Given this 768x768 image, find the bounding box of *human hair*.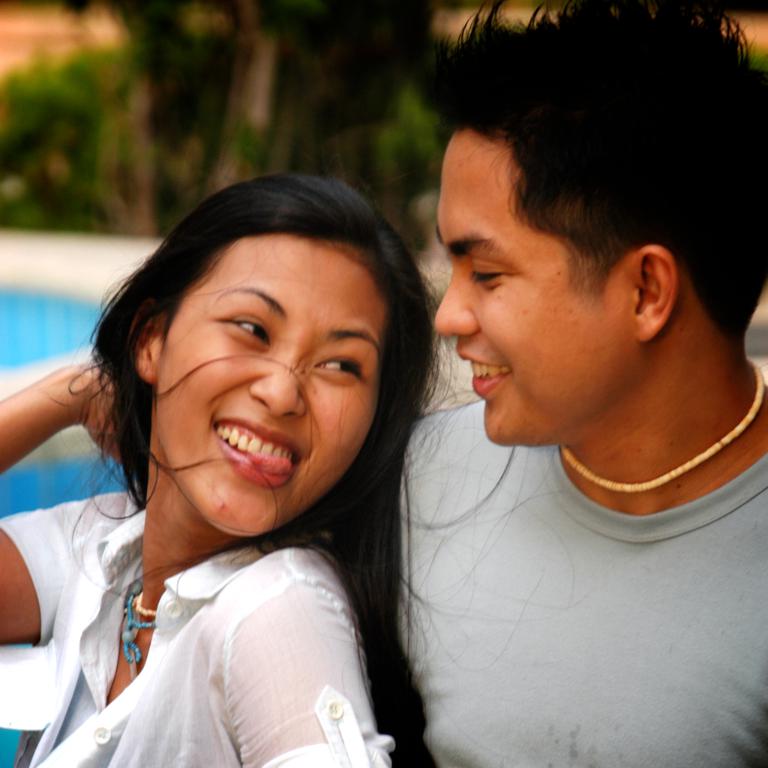
71/150/441/767.
